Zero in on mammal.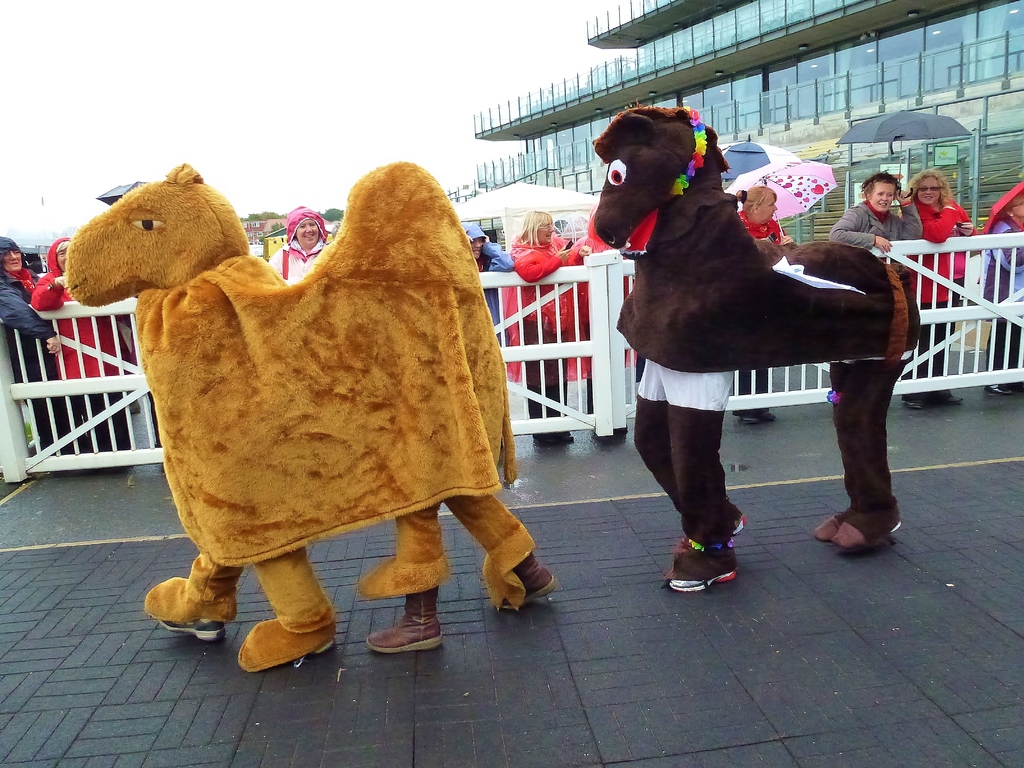
Zeroed in: 905:162:977:413.
